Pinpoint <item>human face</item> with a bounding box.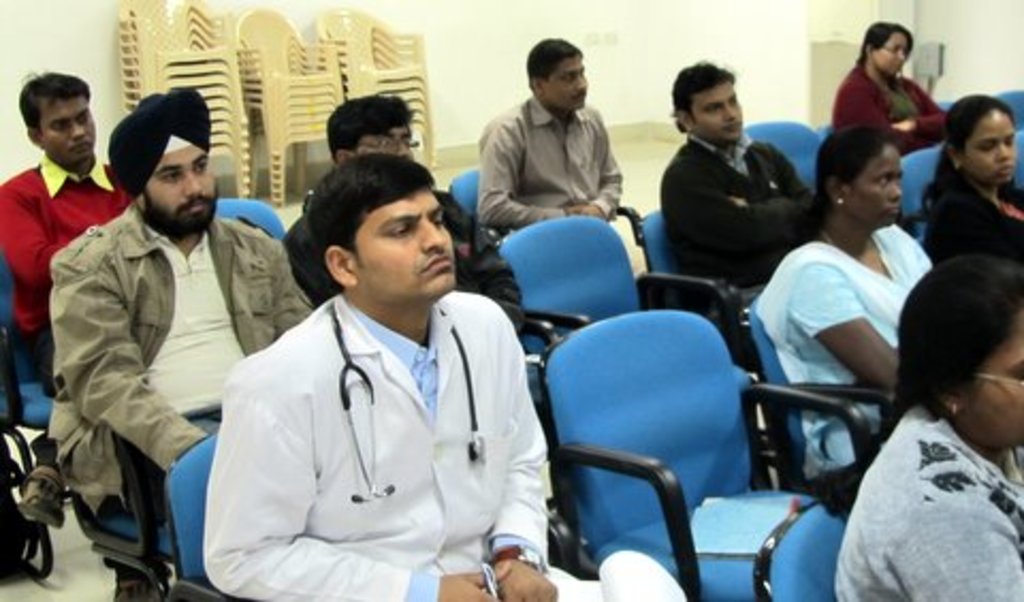
Rect(36, 100, 92, 164).
